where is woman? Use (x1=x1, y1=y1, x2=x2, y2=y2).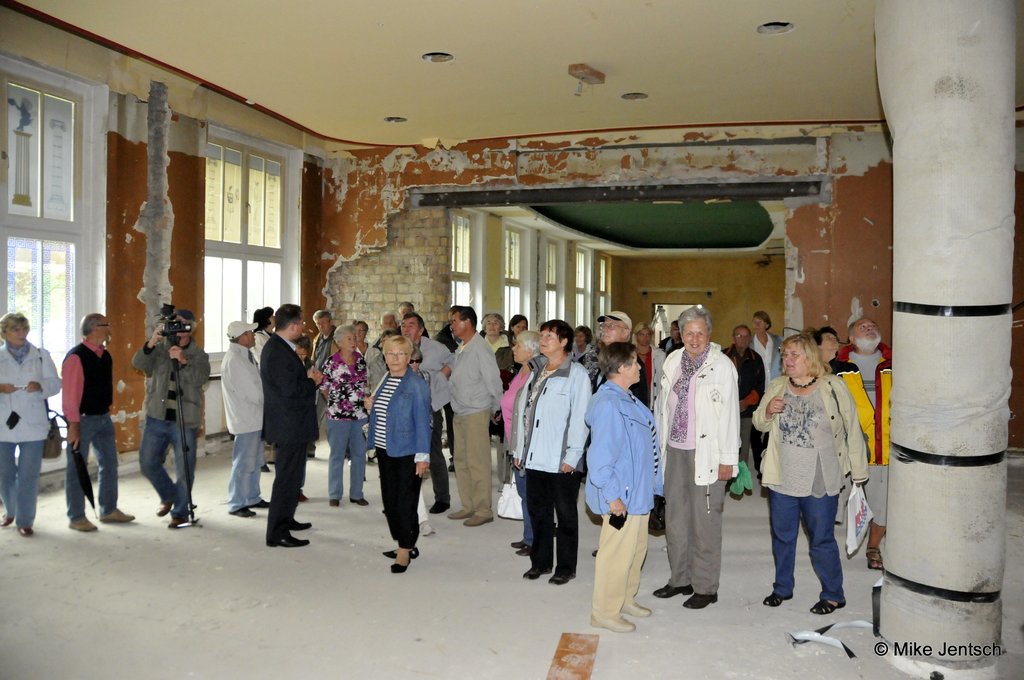
(x1=572, y1=328, x2=593, y2=364).
